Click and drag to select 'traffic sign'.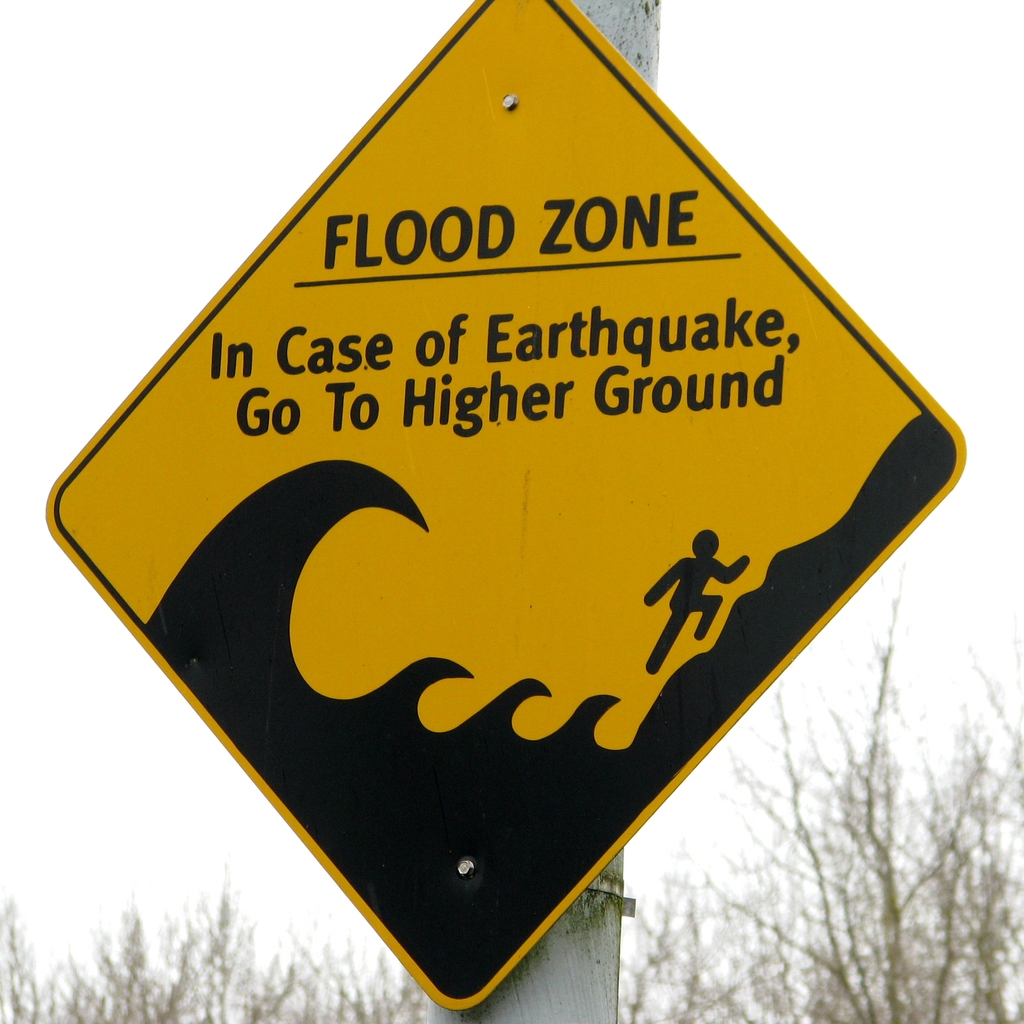
Selection: 31 0 970 1011.
